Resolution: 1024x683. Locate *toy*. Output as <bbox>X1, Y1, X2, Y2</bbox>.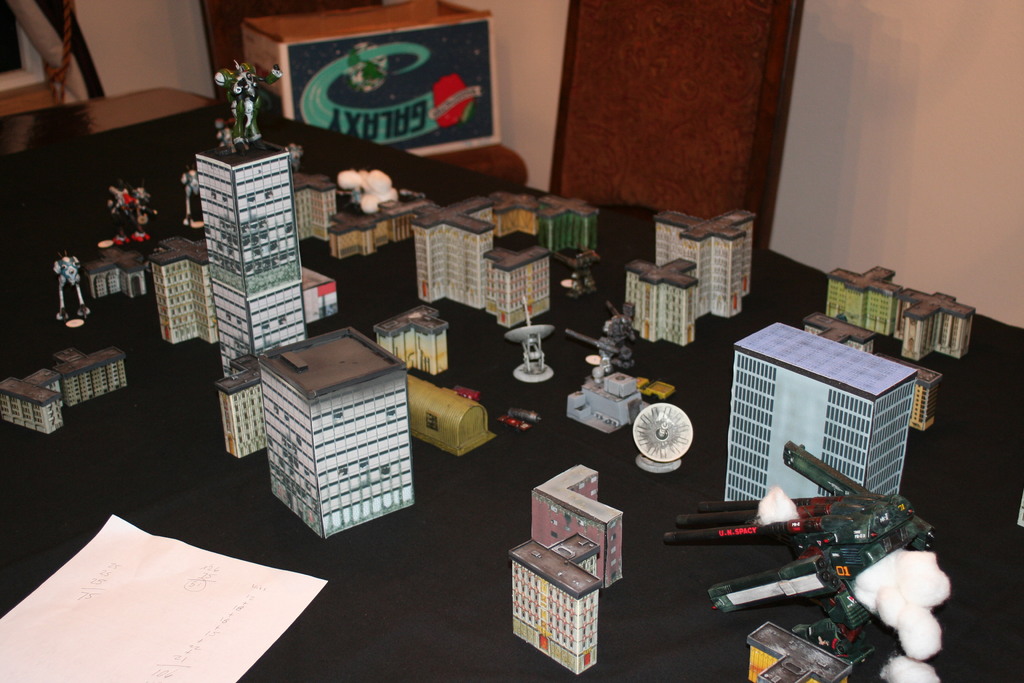
<bbox>85, 238, 152, 296</bbox>.
